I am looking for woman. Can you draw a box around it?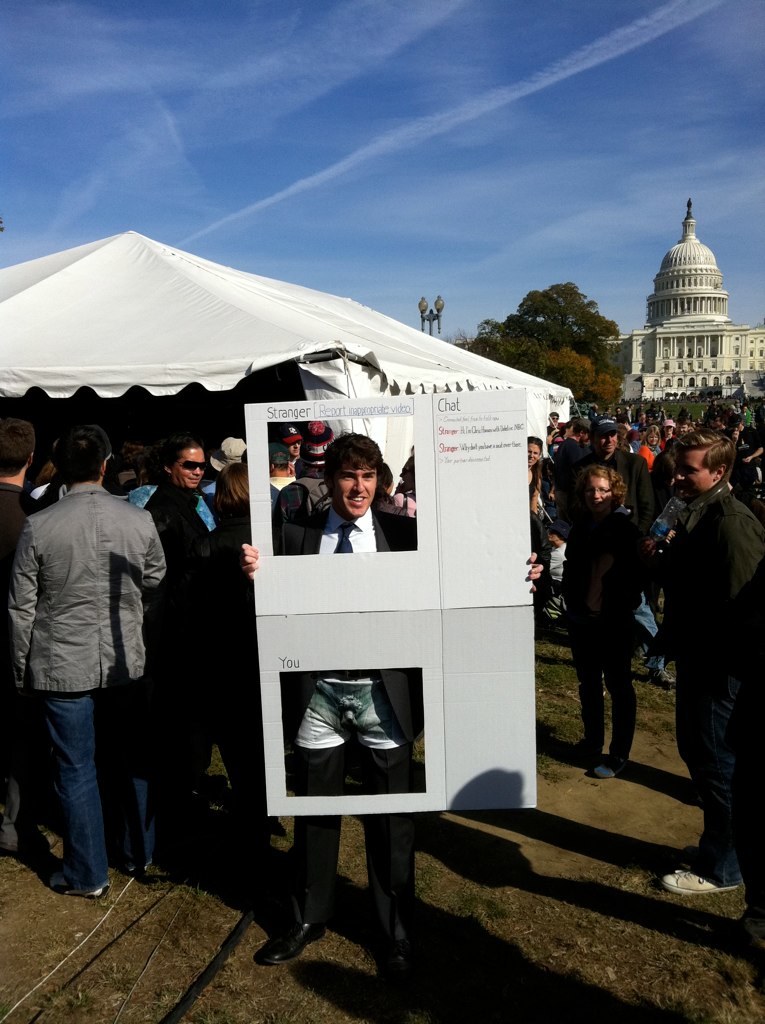
Sure, the bounding box is box=[208, 459, 286, 845].
